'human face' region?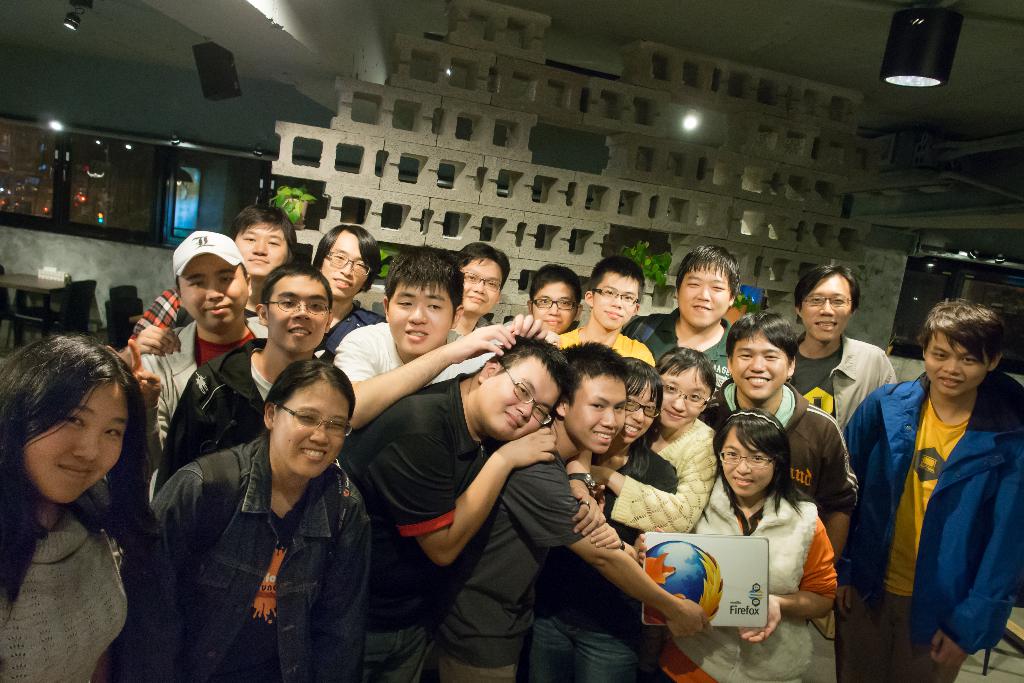
(x1=529, y1=281, x2=576, y2=333)
